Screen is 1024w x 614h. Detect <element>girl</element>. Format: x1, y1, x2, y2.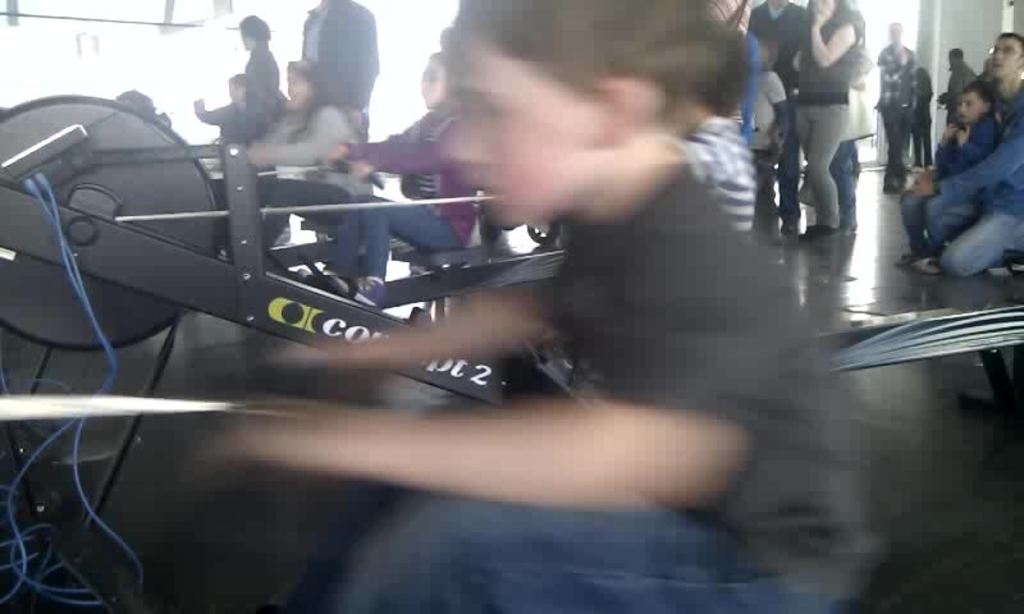
792, 0, 859, 237.
